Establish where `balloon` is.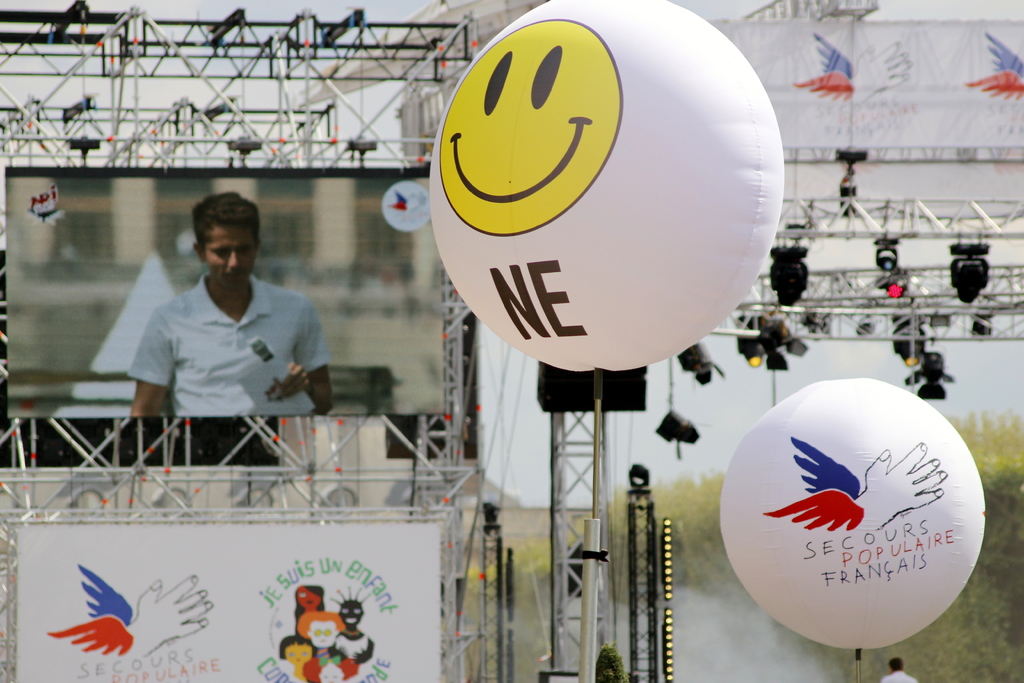
Established at 717:377:990:654.
